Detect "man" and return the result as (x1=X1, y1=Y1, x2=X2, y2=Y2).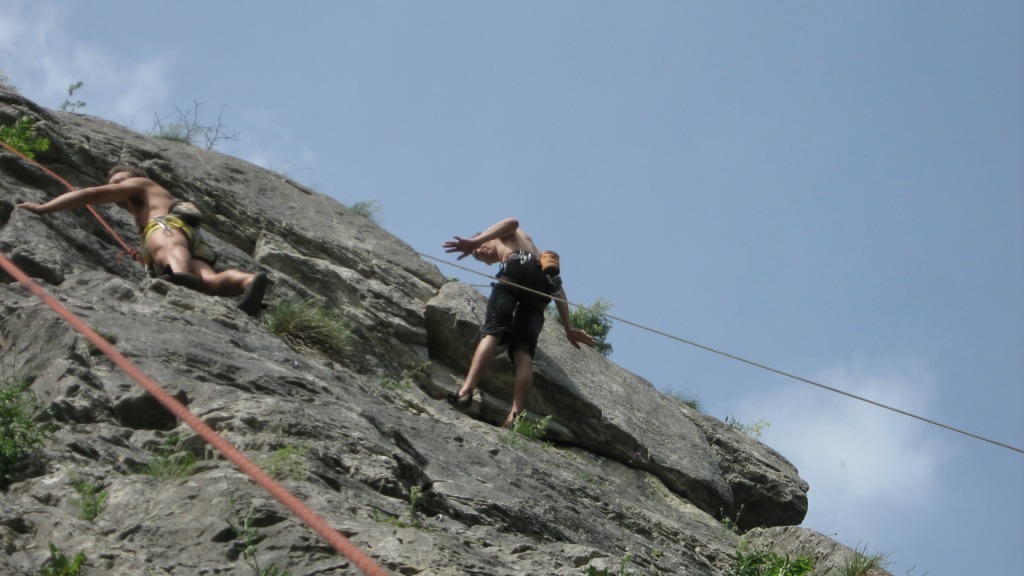
(x1=11, y1=166, x2=270, y2=302).
